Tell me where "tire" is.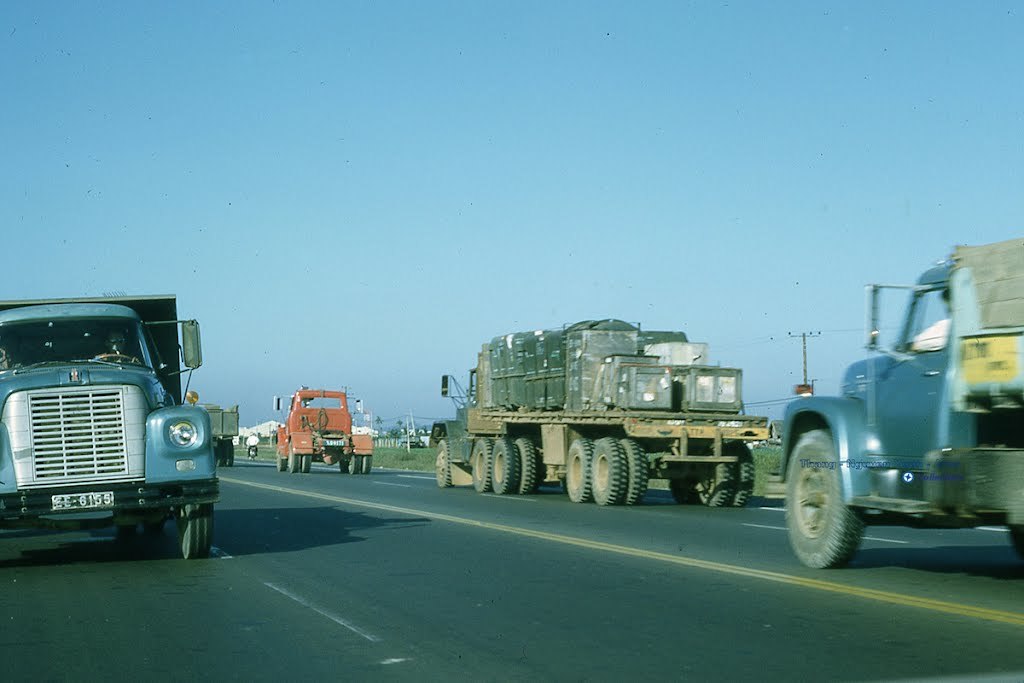
"tire" is at [801,415,888,572].
